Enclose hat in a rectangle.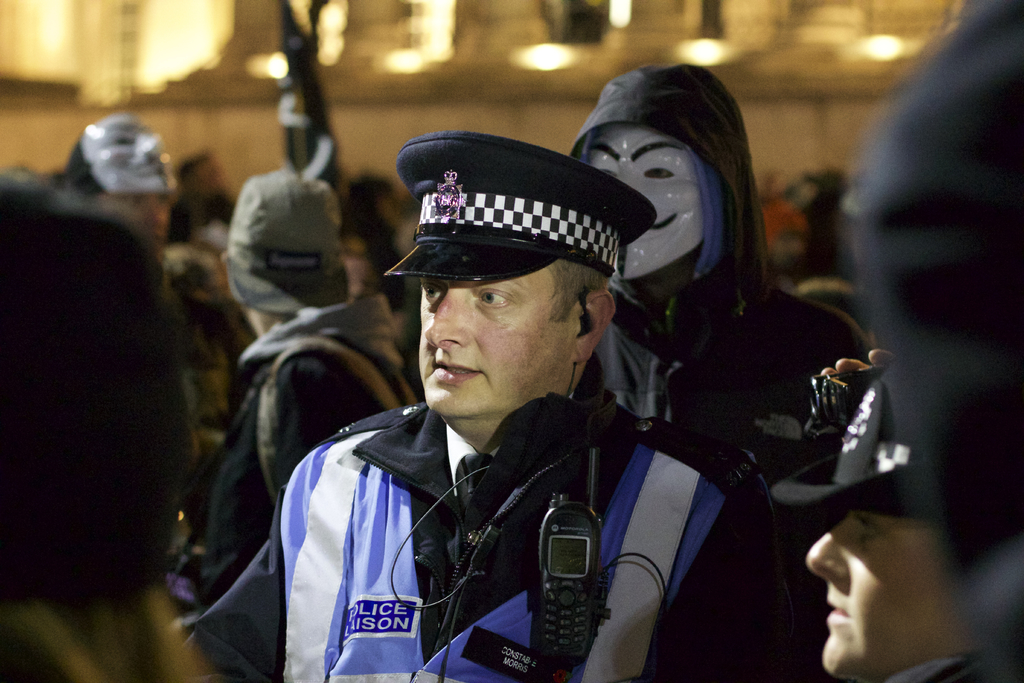
(769,363,934,509).
